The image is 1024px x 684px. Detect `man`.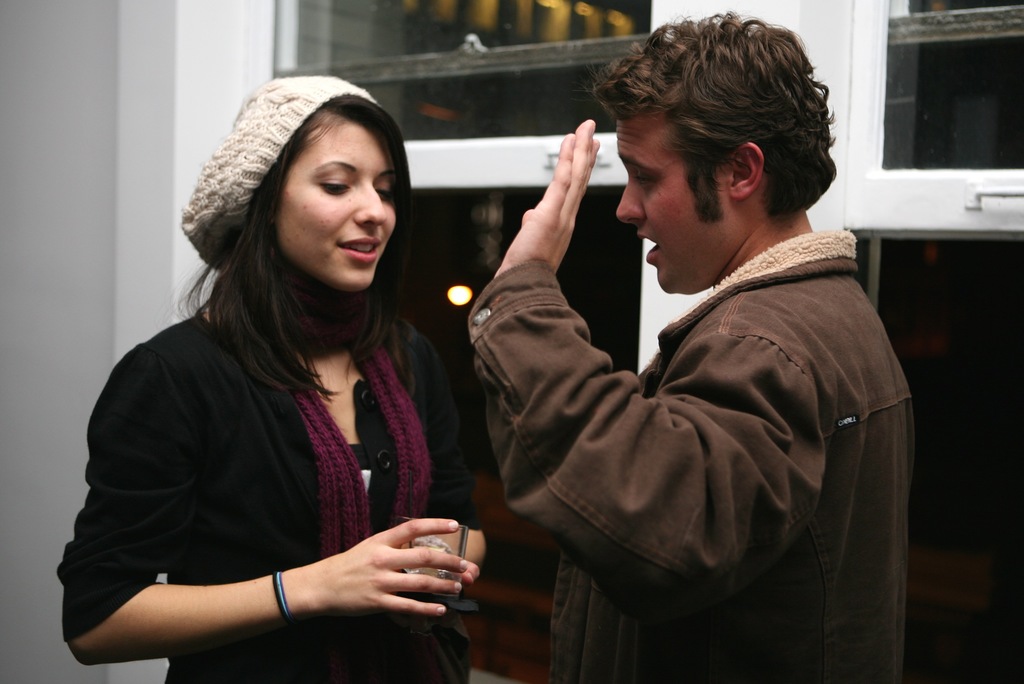
Detection: Rect(426, 24, 928, 678).
